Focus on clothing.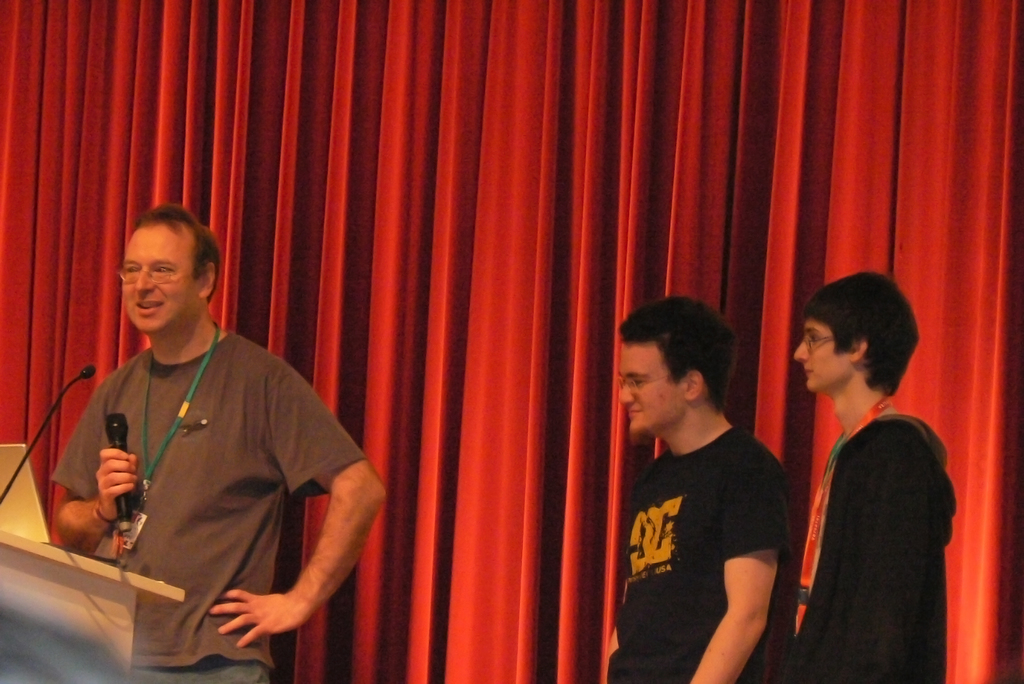
Focused at Rect(58, 265, 365, 658).
